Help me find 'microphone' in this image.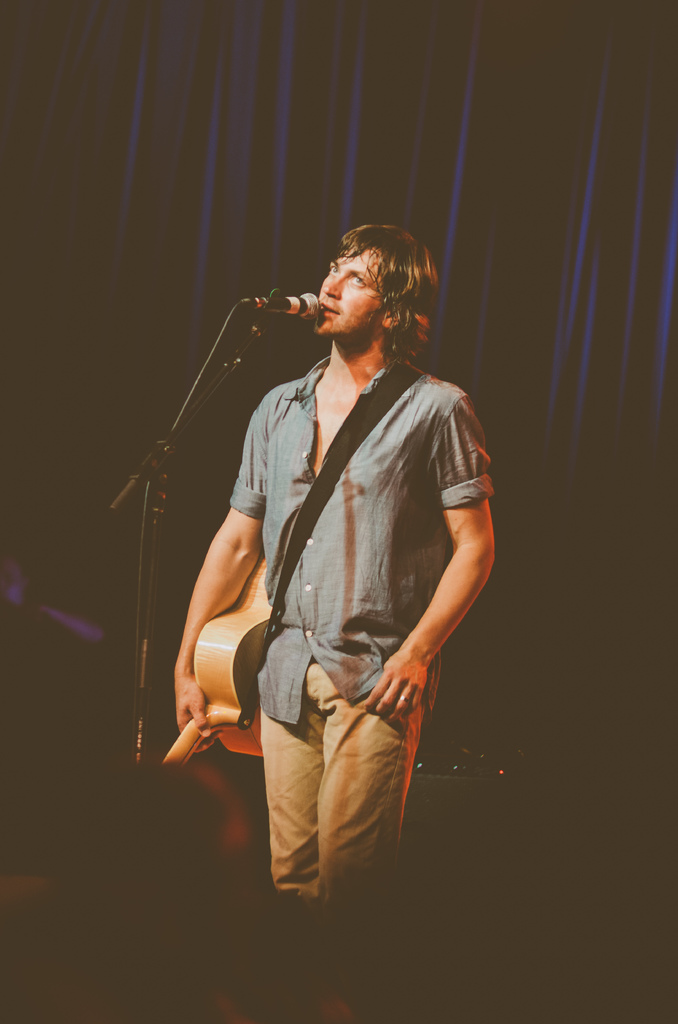
Found it: bbox(268, 290, 320, 319).
